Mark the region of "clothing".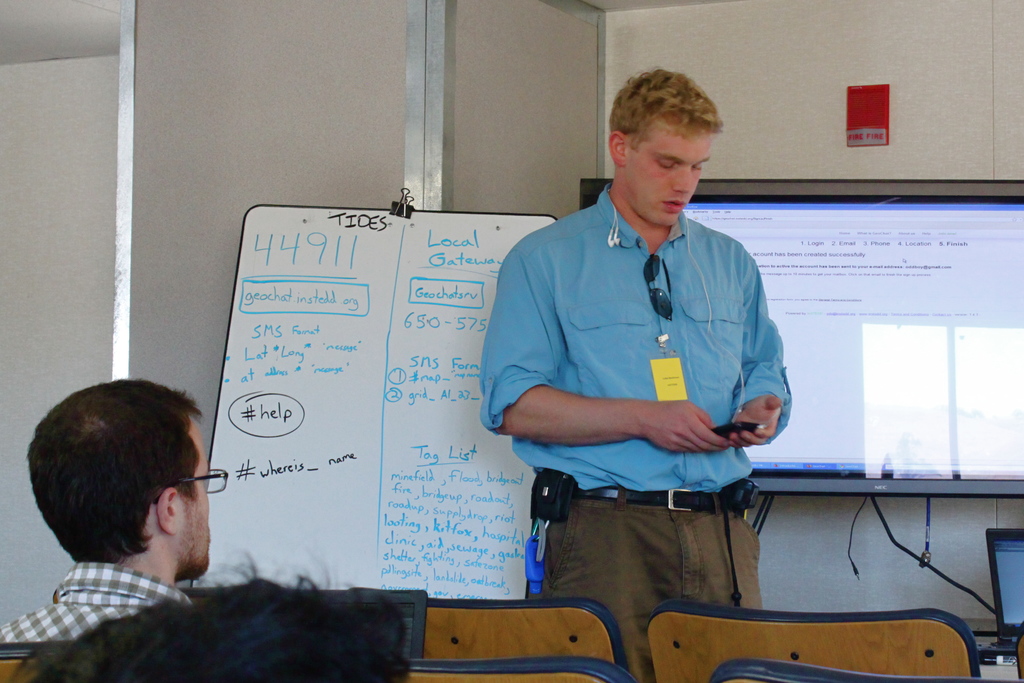
Region: 502:166:802:591.
